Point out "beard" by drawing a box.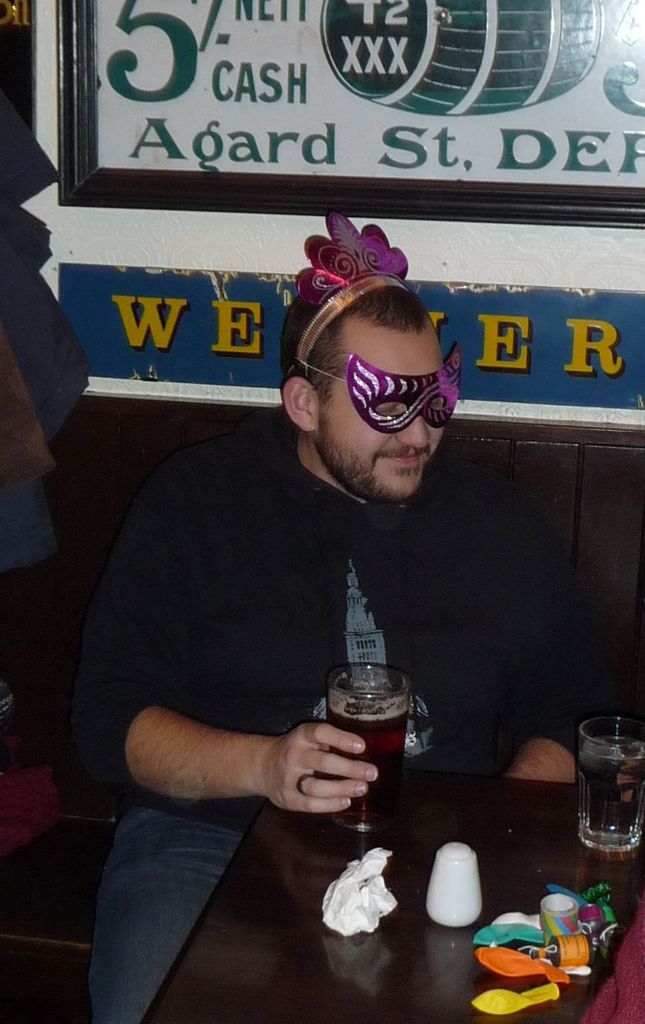
region(313, 415, 444, 502).
